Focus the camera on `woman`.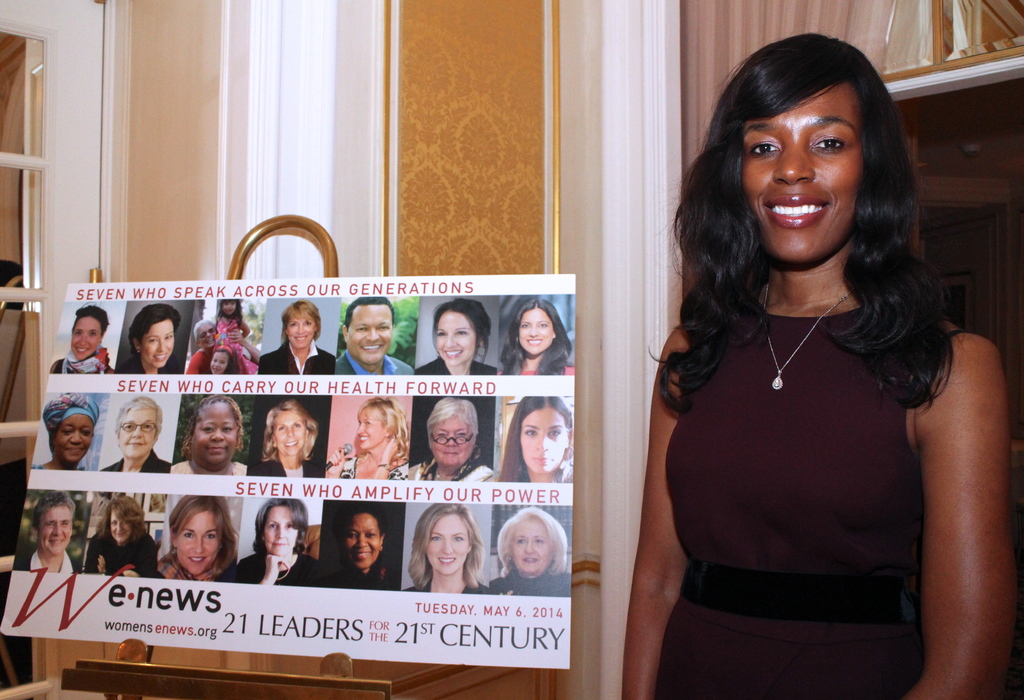
Focus region: (494,392,572,482).
